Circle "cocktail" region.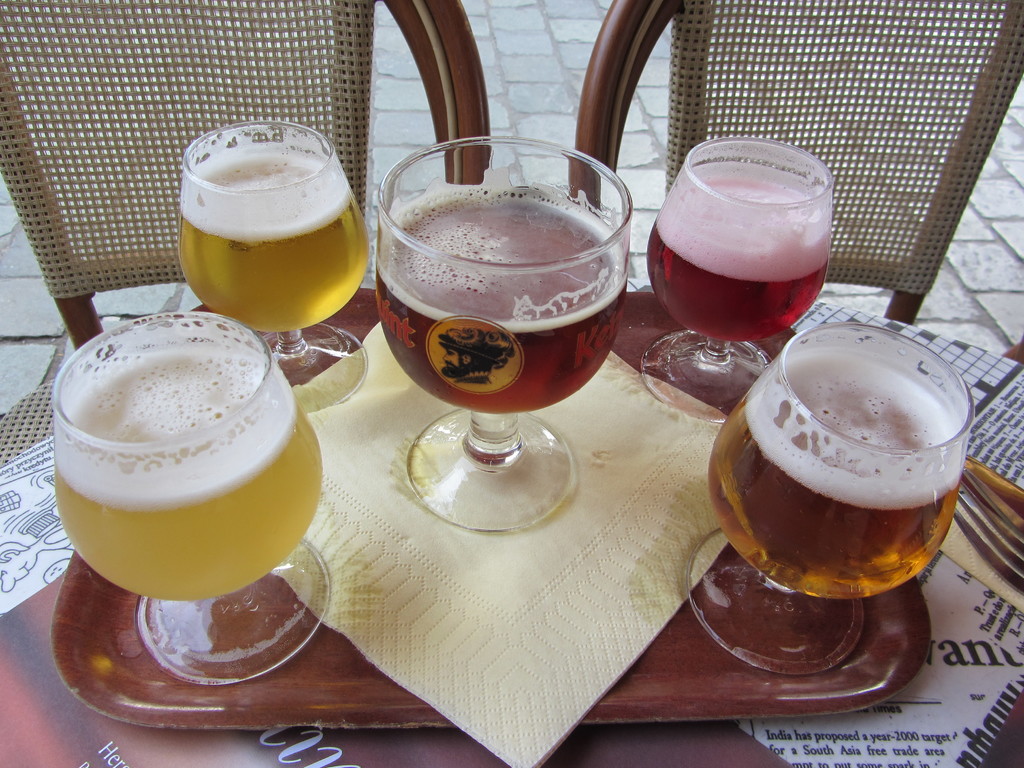
Region: bbox(365, 125, 636, 536).
